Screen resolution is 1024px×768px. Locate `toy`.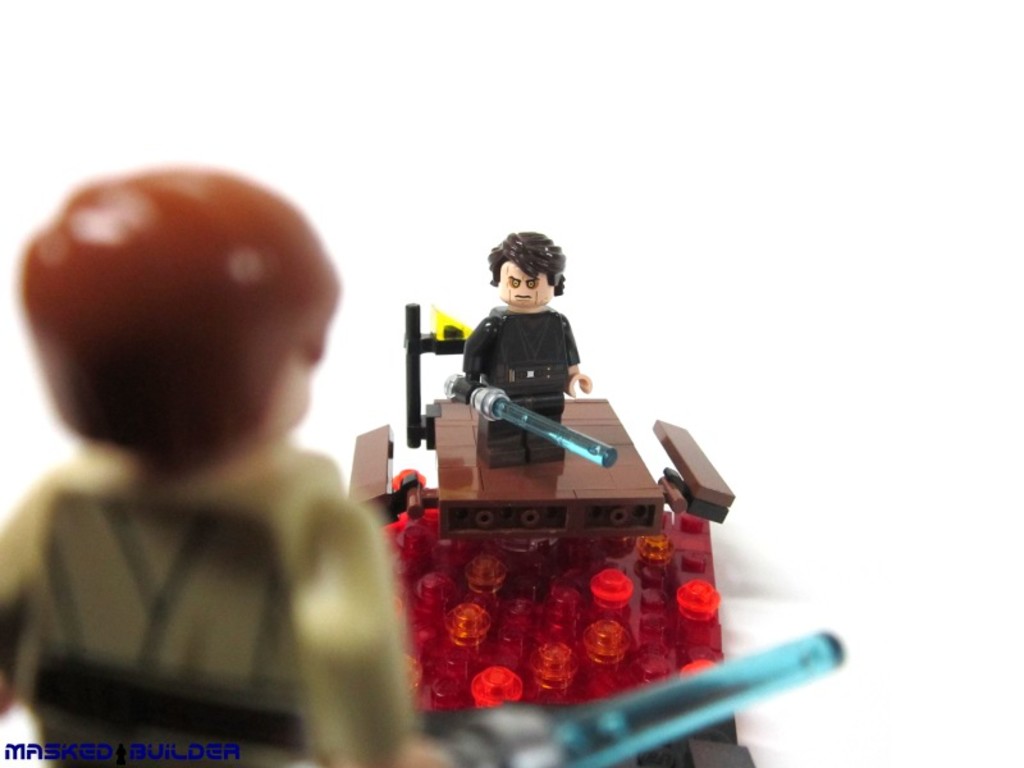
rect(449, 227, 618, 463).
